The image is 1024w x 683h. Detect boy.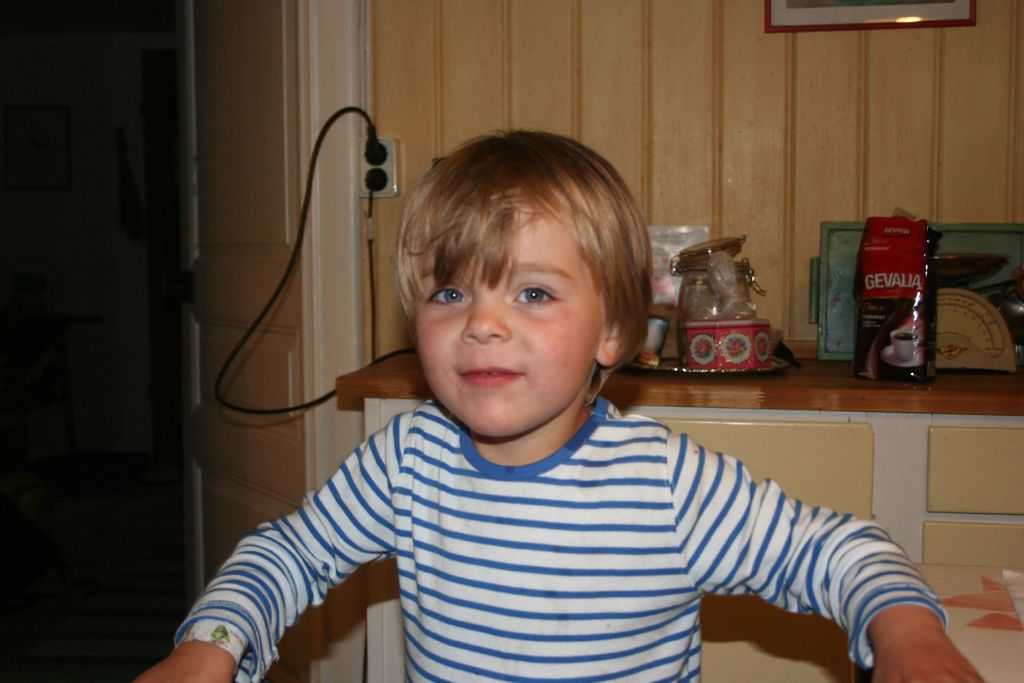
Detection: box(230, 145, 870, 675).
